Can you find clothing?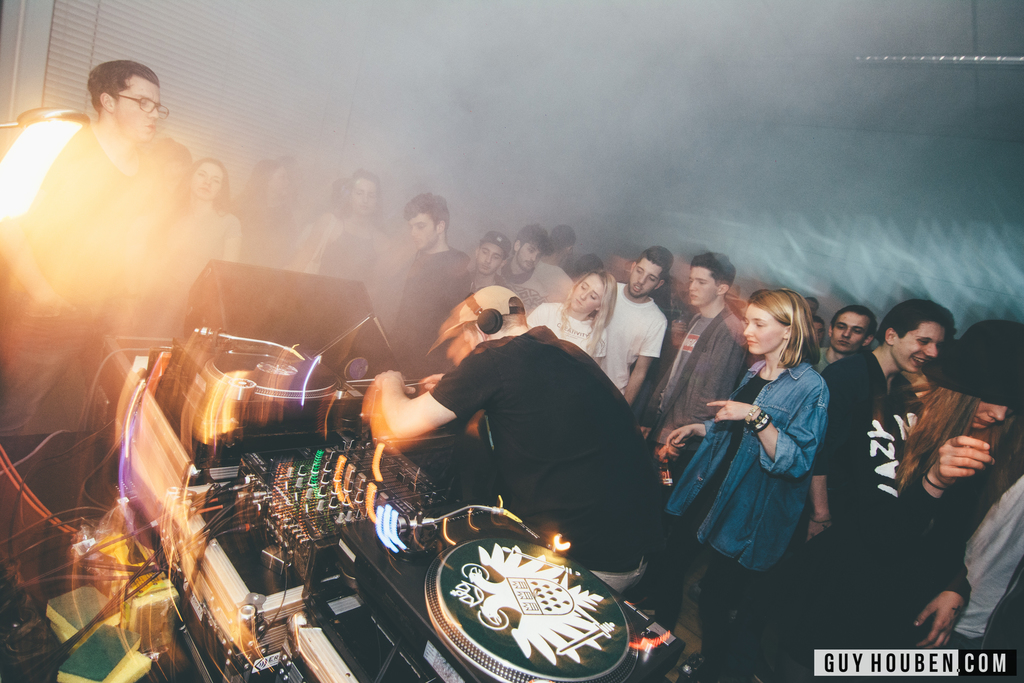
Yes, bounding box: x1=506 y1=256 x2=546 y2=320.
